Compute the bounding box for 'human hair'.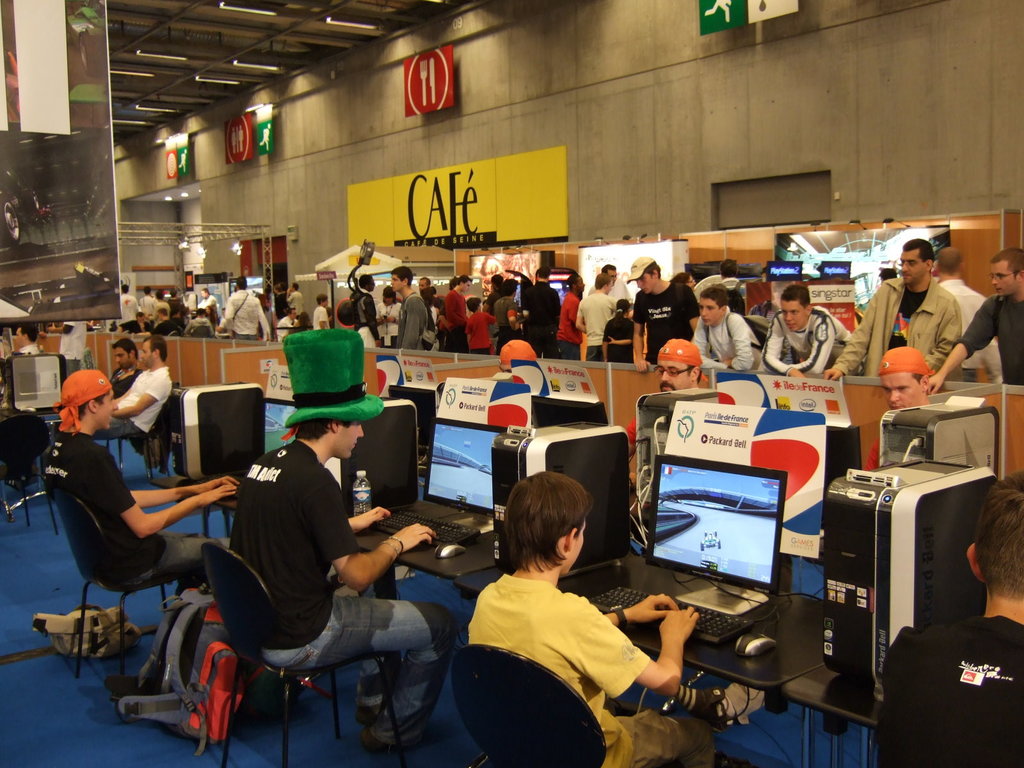
Rect(170, 290, 181, 297).
